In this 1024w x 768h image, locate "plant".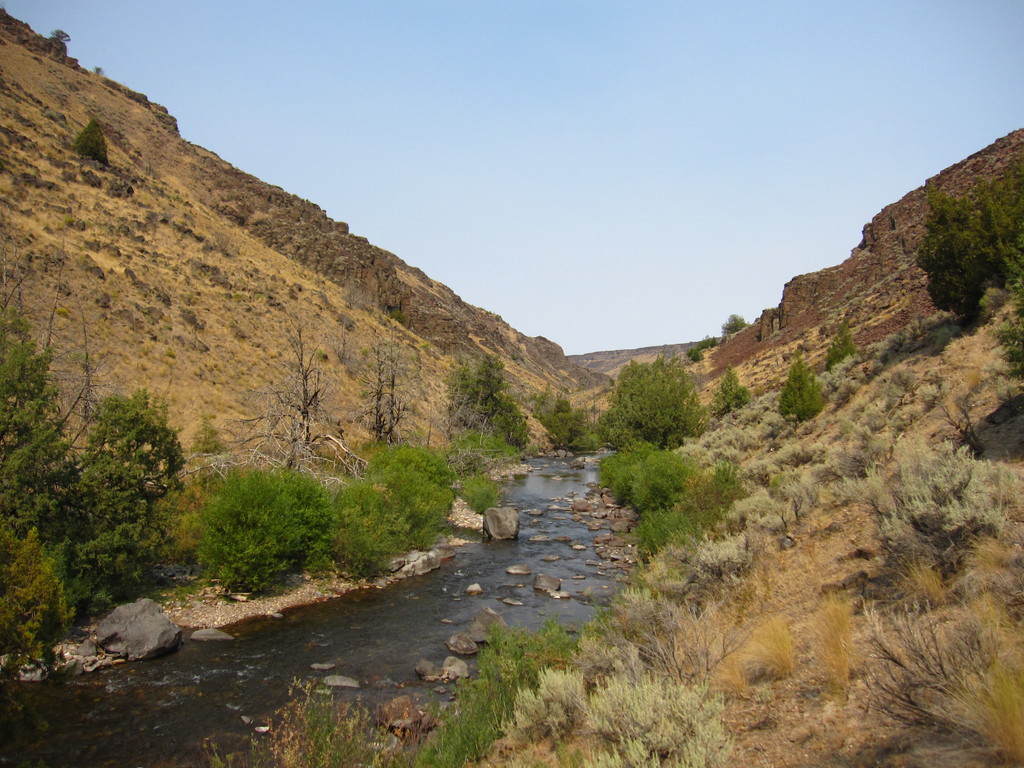
Bounding box: 823:310:860:363.
